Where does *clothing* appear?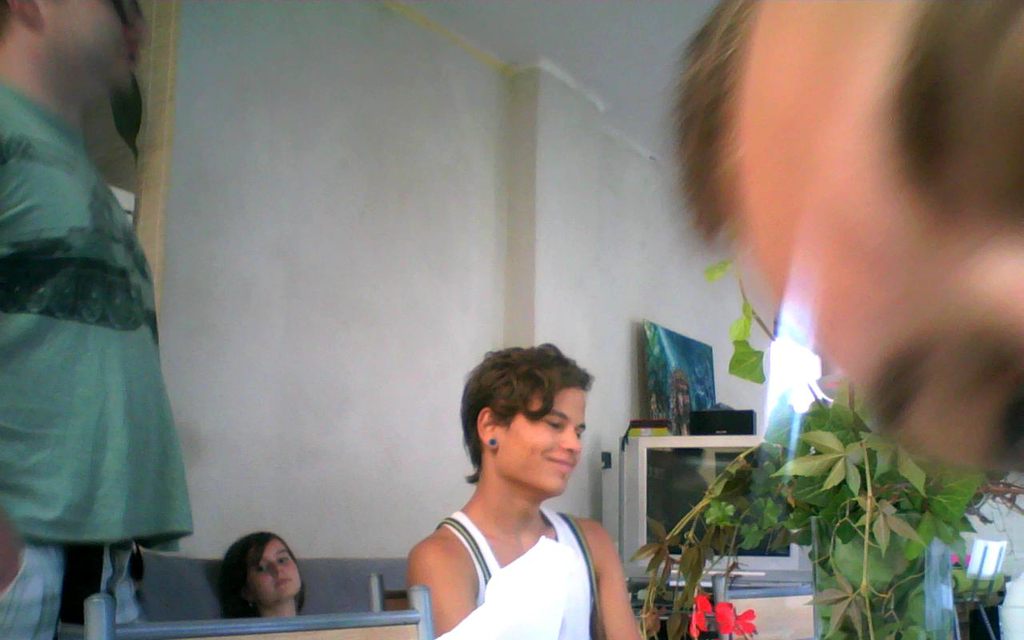
Appears at 0,67,190,639.
